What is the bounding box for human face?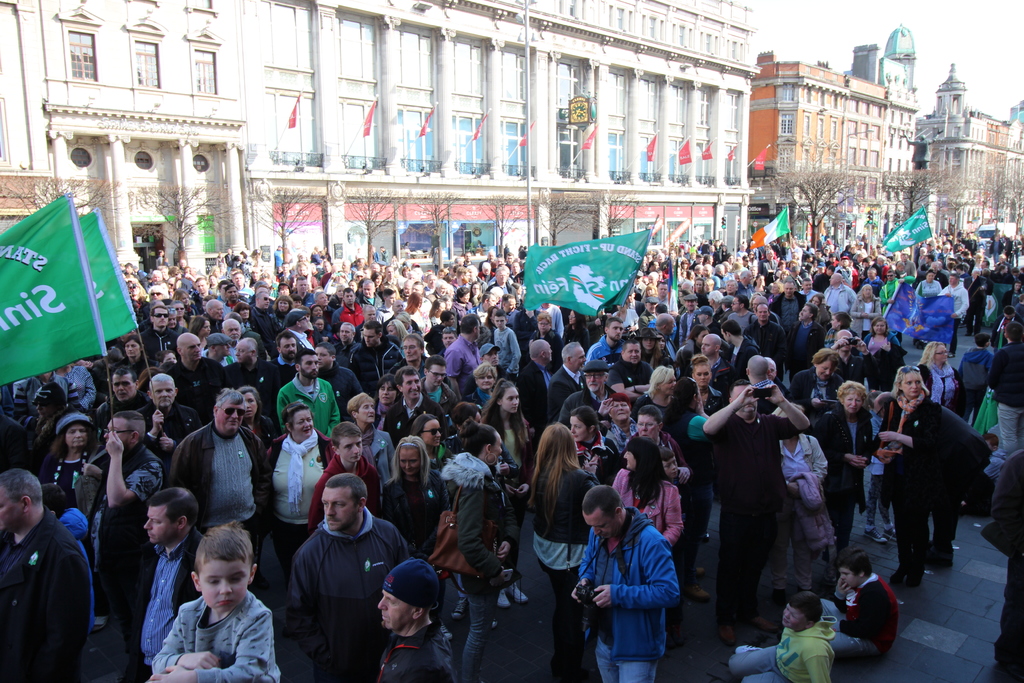
641:336:657:350.
